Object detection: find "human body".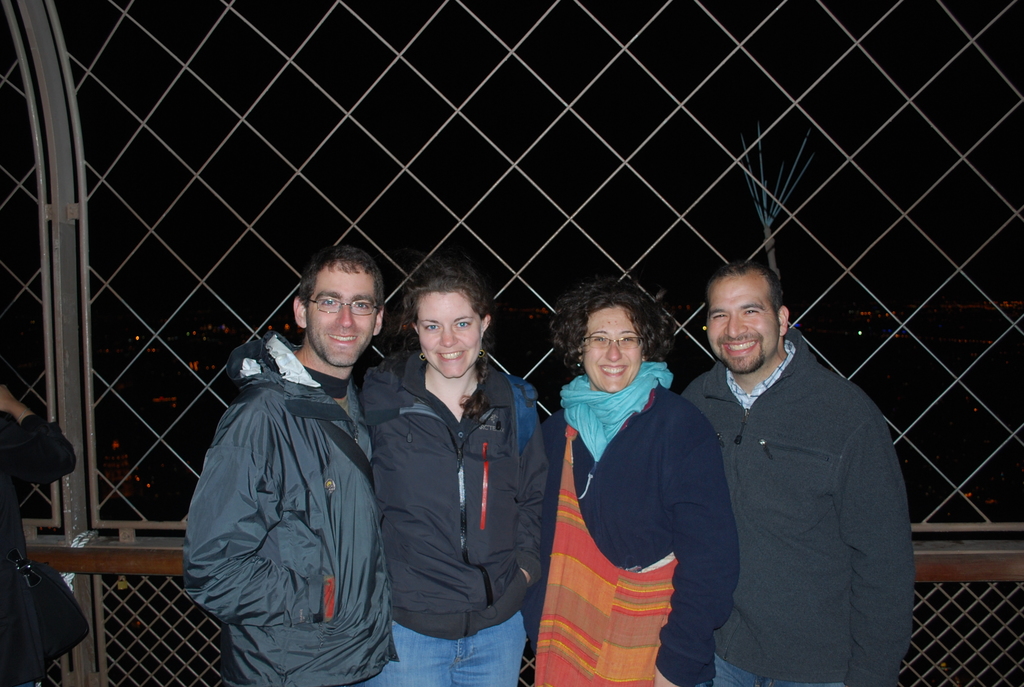
left=547, top=280, right=737, bottom=686.
